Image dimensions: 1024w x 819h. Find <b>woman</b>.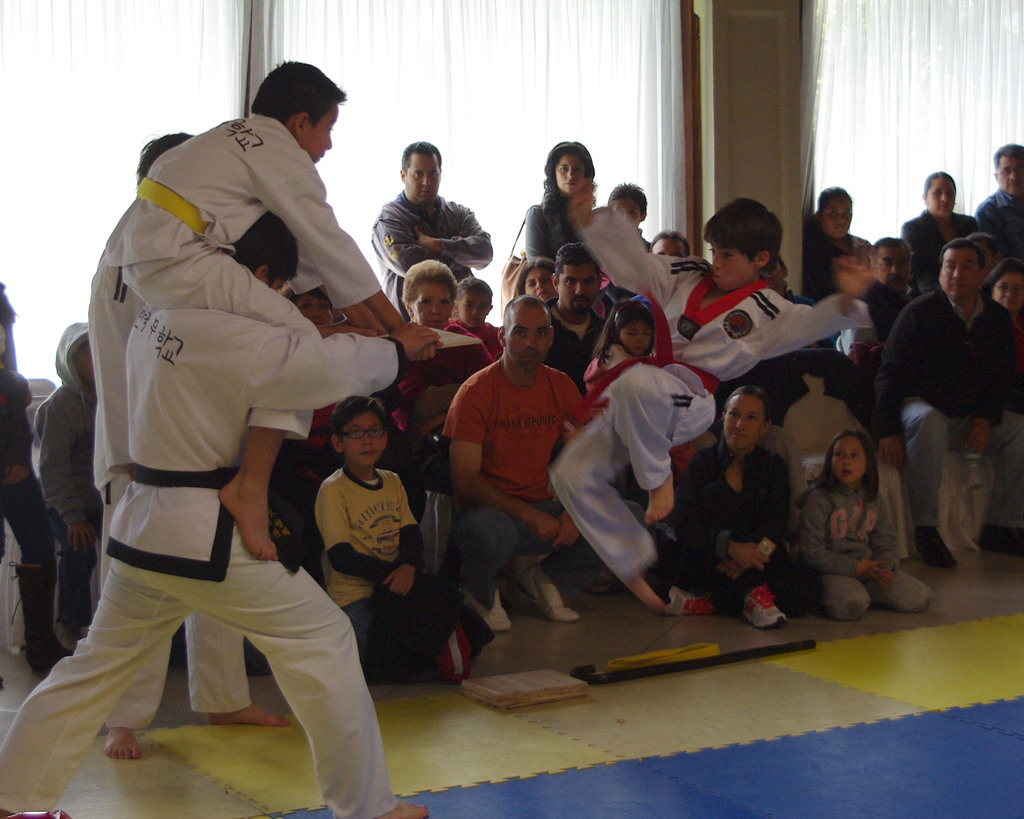
region(518, 253, 563, 305).
